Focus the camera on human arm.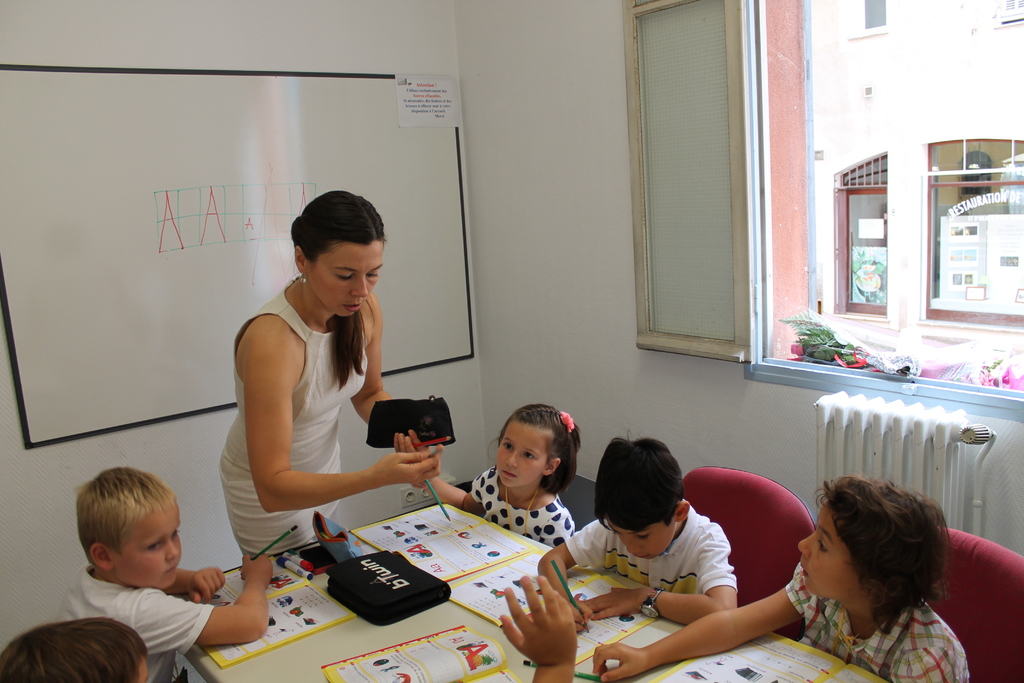
Focus region: left=137, top=548, right=280, bottom=656.
